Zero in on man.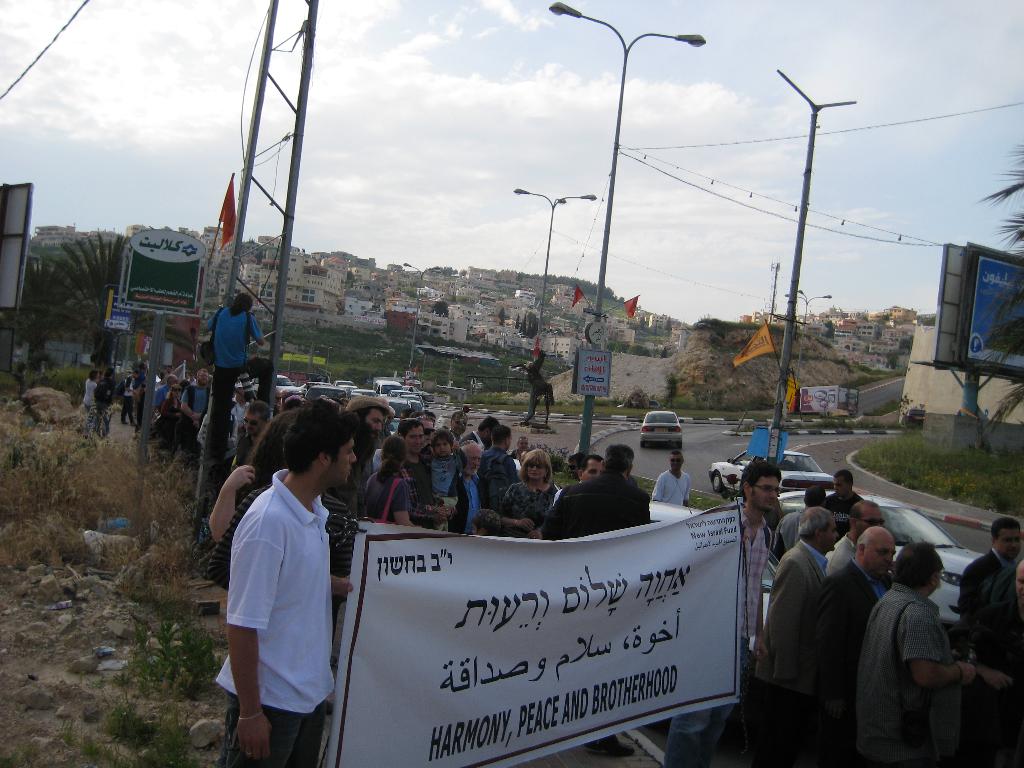
Zeroed in: rect(657, 456, 782, 767).
